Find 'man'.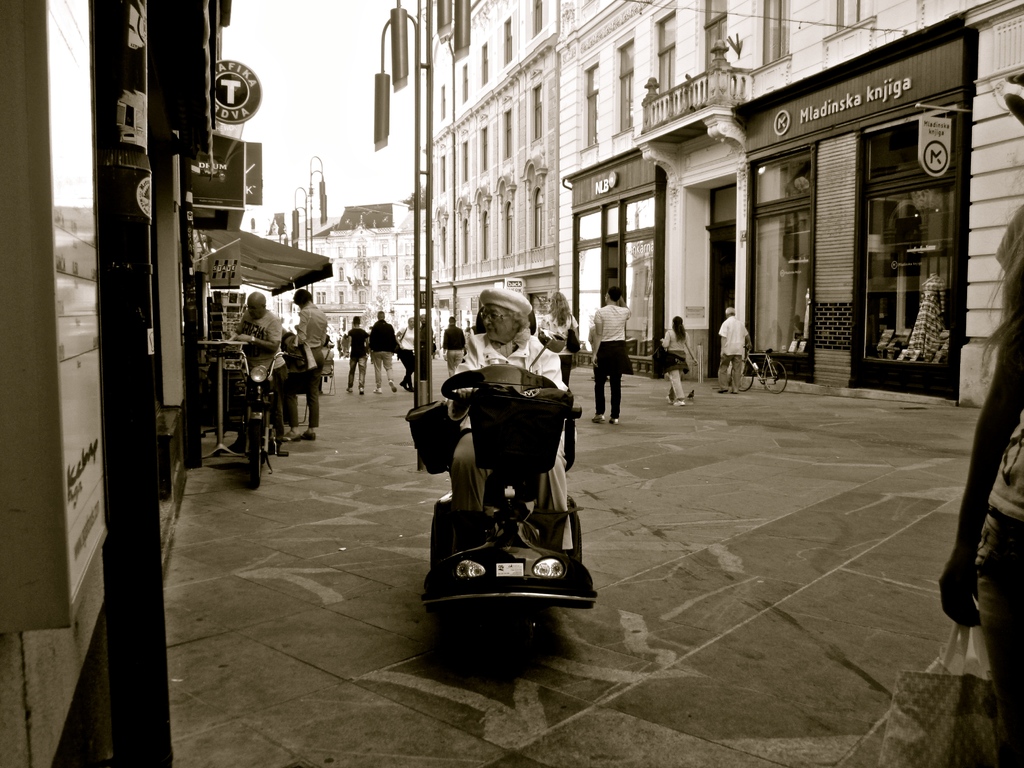
230 287 286 453.
